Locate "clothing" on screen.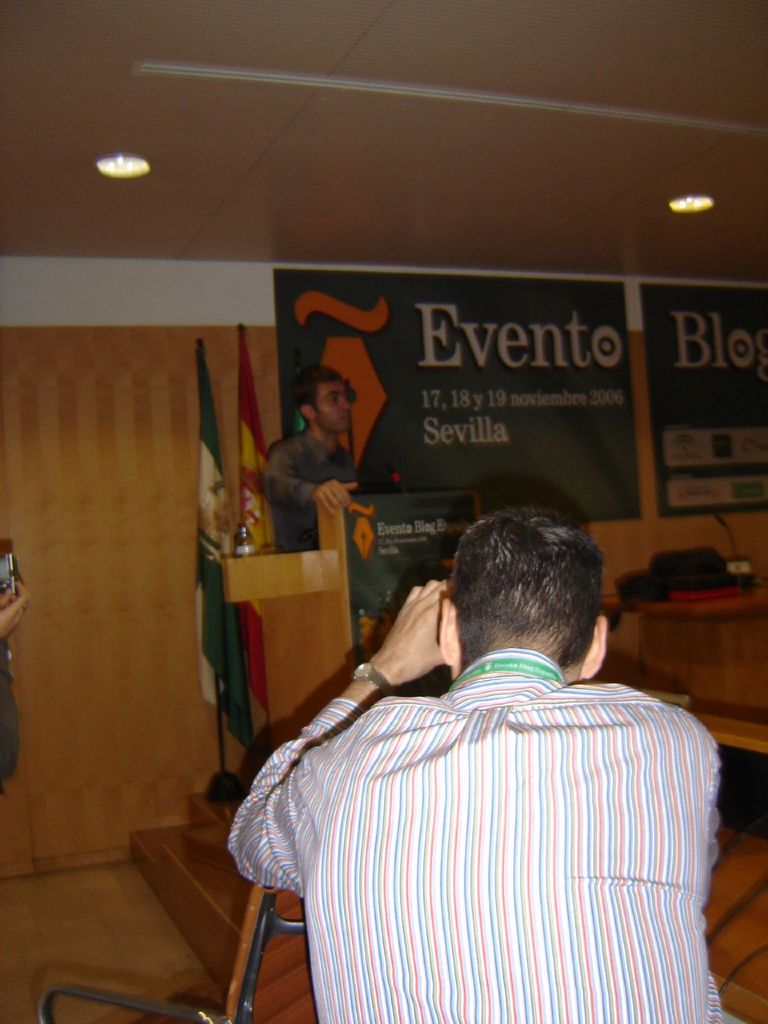
On screen at box=[244, 579, 737, 1017].
